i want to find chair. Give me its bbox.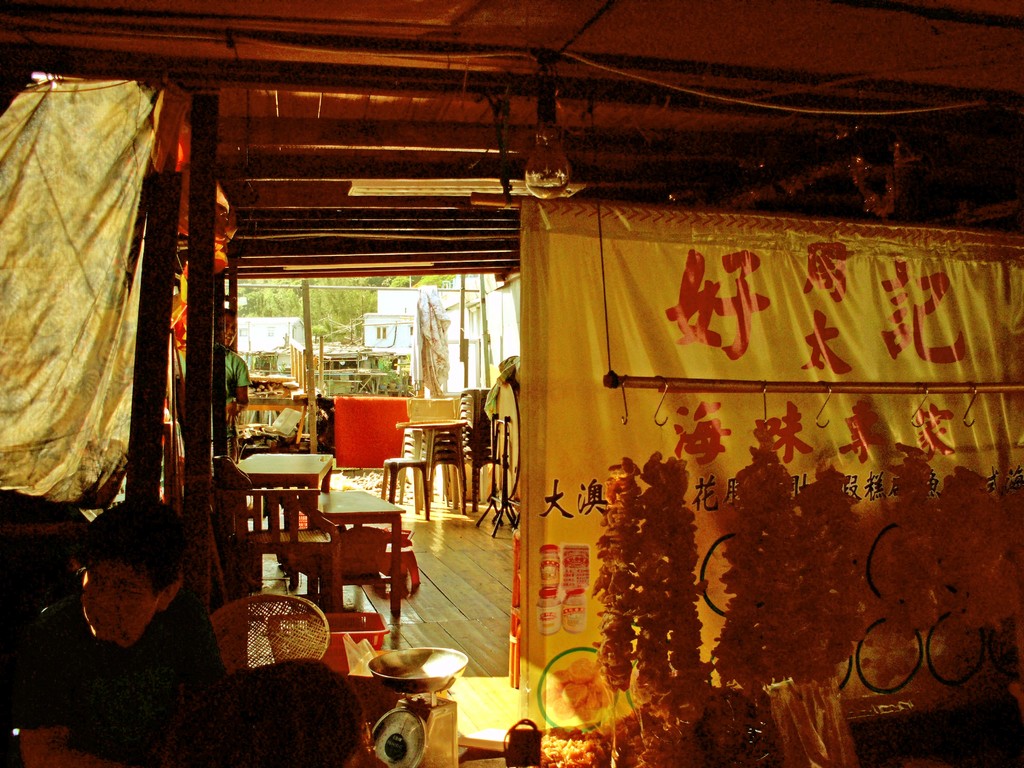
select_region(226, 657, 362, 767).
